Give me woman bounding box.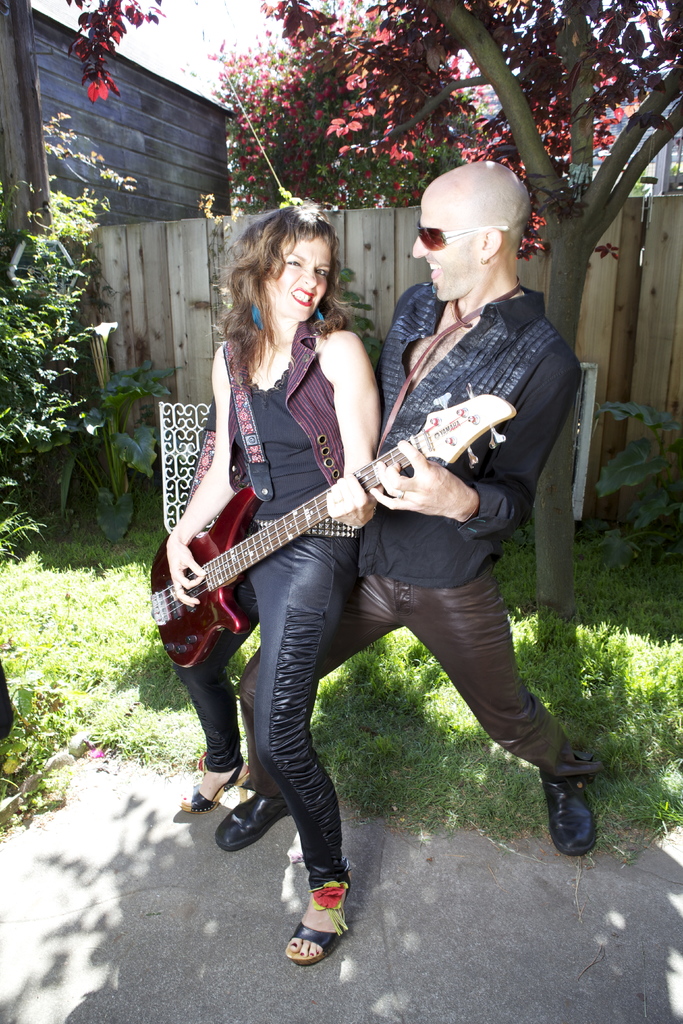
region(165, 218, 430, 815).
